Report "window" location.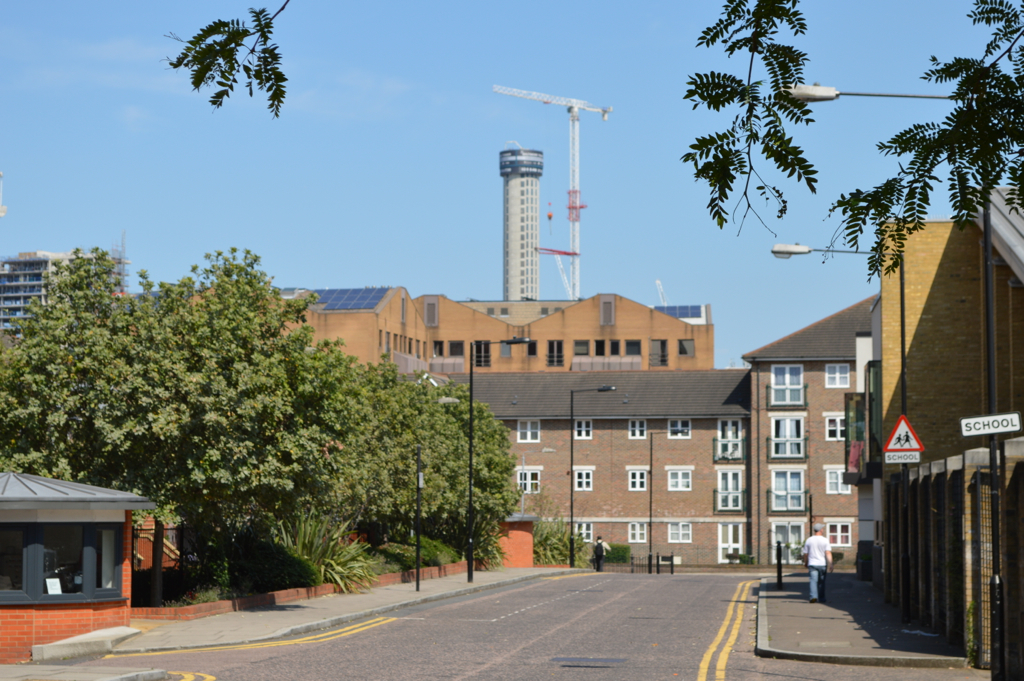
Report: region(770, 363, 802, 405).
